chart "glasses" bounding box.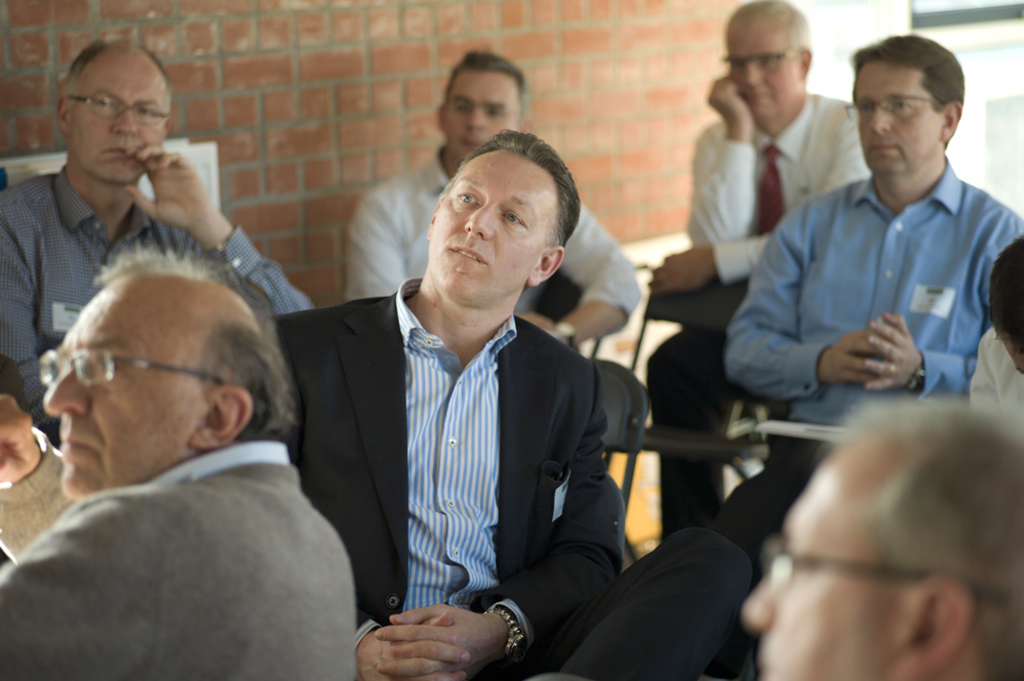
Charted: pyautogui.locateOnScreen(845, 93, 949, 122).
